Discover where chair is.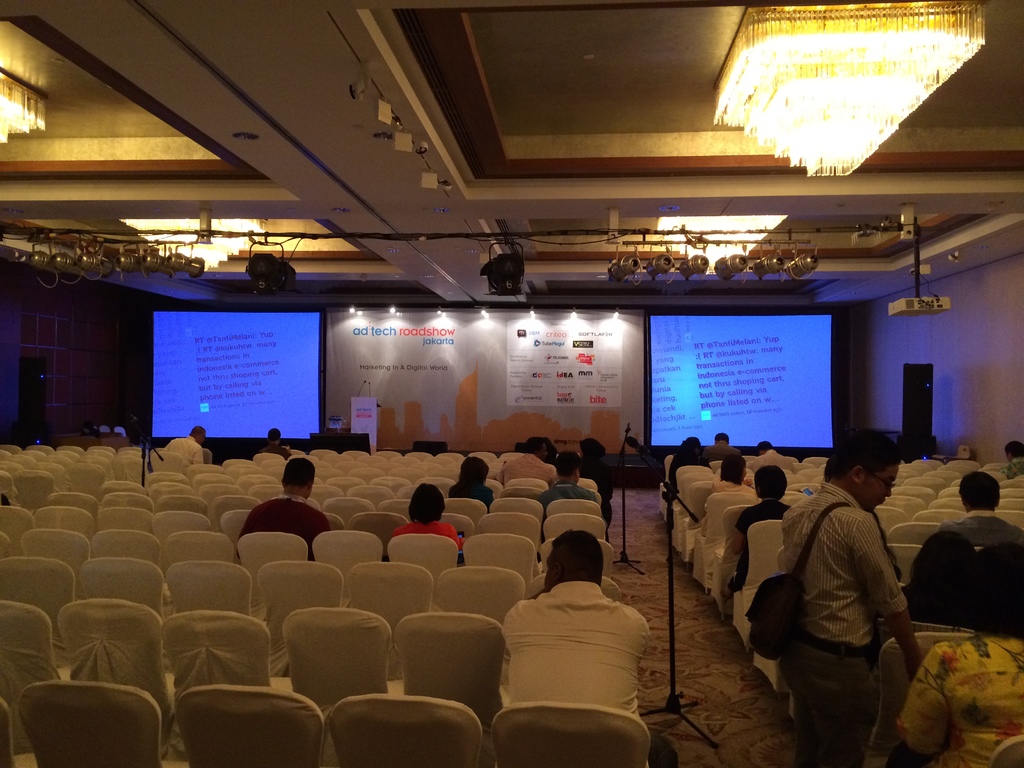
Discovered at BBox(274, 608, 381, 713).
